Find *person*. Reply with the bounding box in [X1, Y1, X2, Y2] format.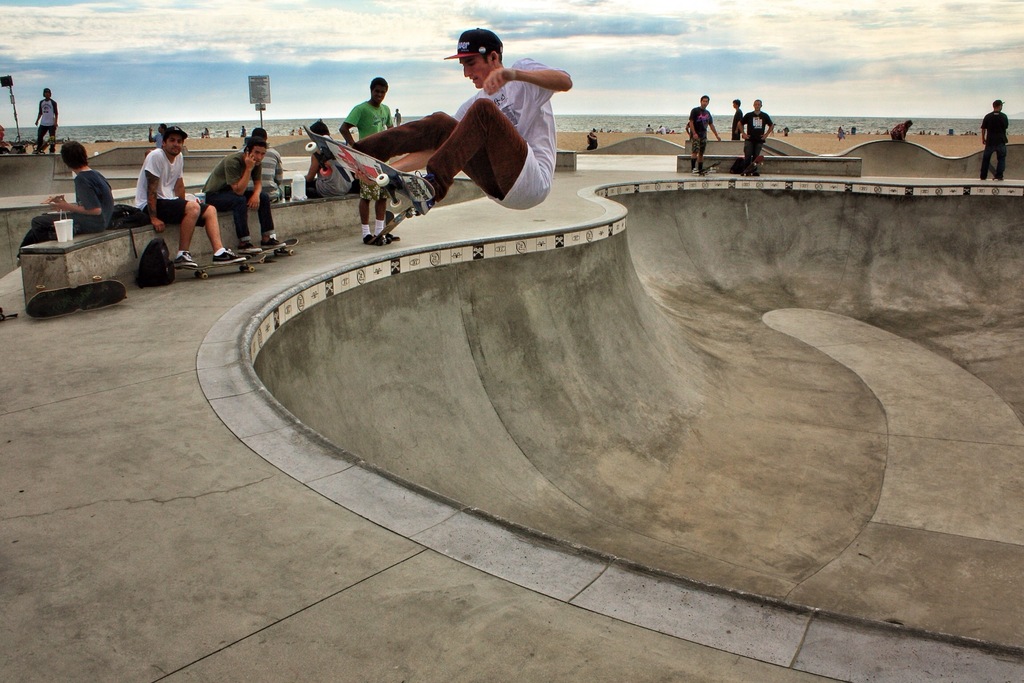
[238, 123, 286, 207].
